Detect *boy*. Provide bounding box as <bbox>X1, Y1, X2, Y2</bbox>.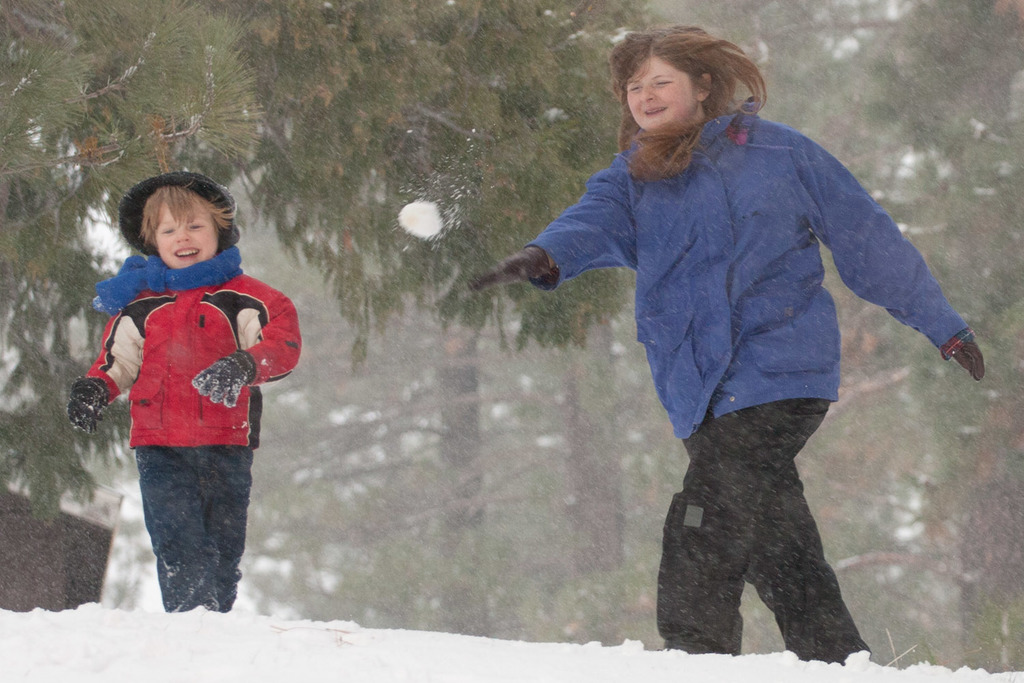
<bbox>76, 173, 291, 640</bbox>.
